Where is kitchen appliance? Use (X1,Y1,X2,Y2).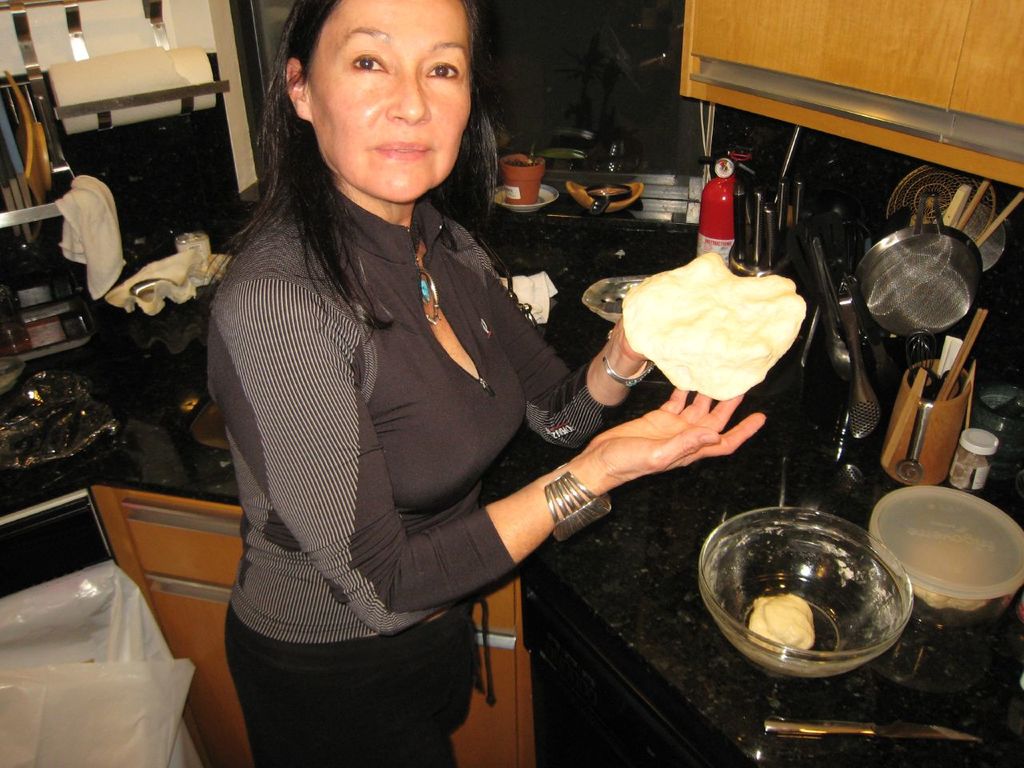
(866,478,1014,642).
